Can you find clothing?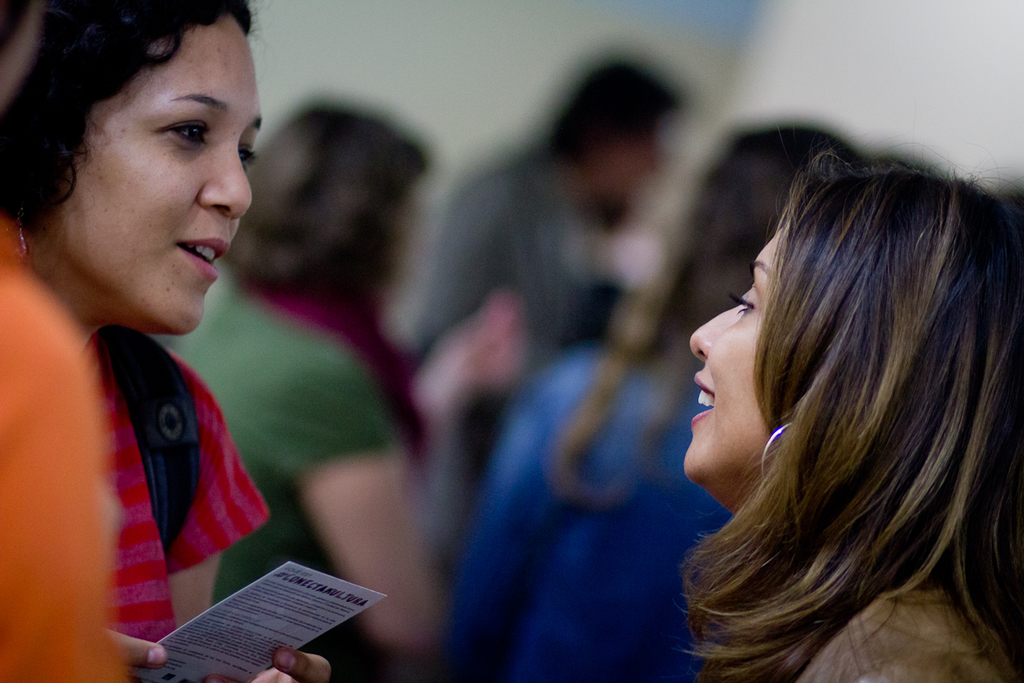
Yes, bounding box: 423, 157, 582, 341.
